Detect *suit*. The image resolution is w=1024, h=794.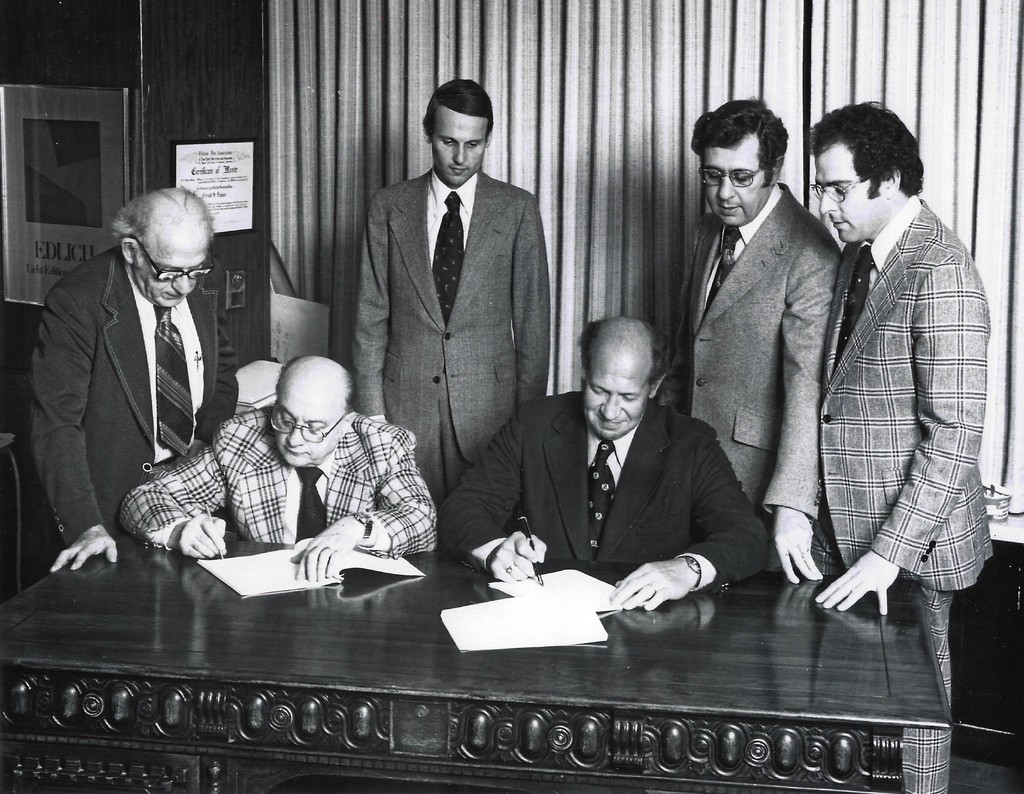
31/180/237/579.
